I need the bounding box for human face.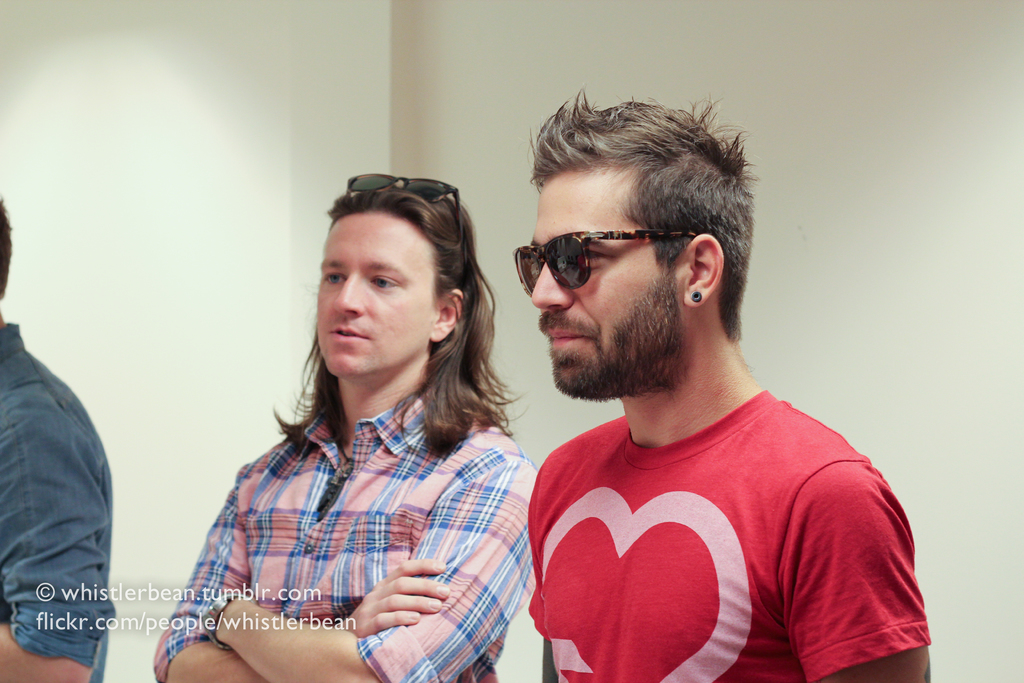
Here it is: box(314, 206, 435, 383).
